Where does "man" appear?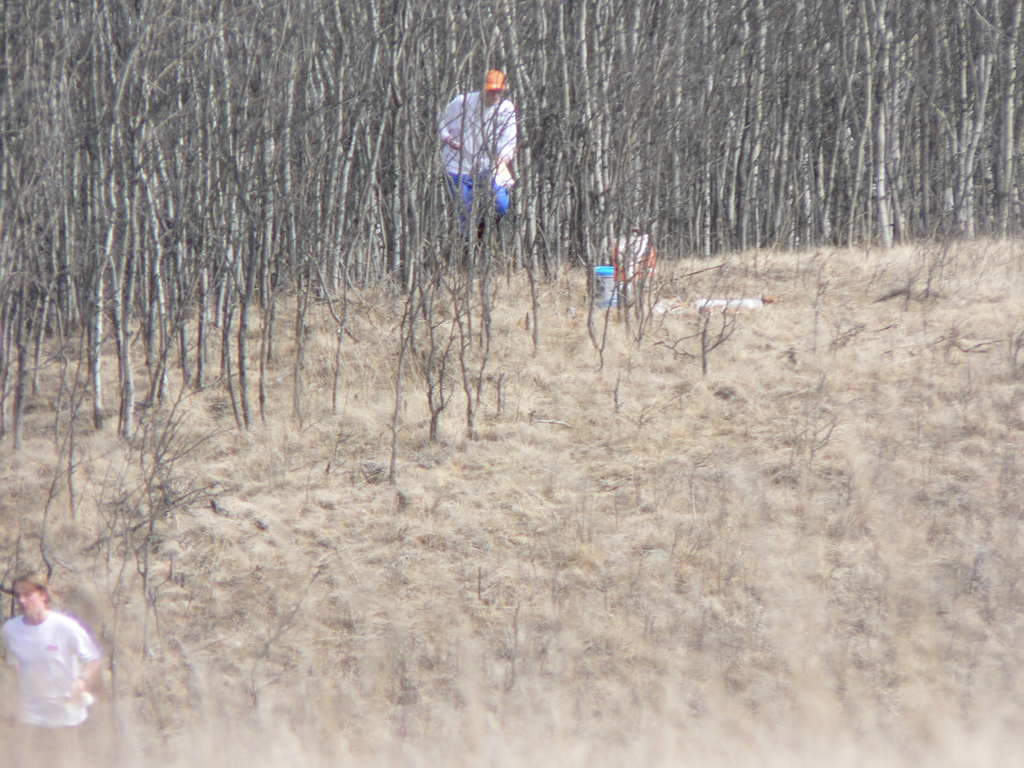
Appears at <bbox>0, 569, 110, 767</bbox>.
